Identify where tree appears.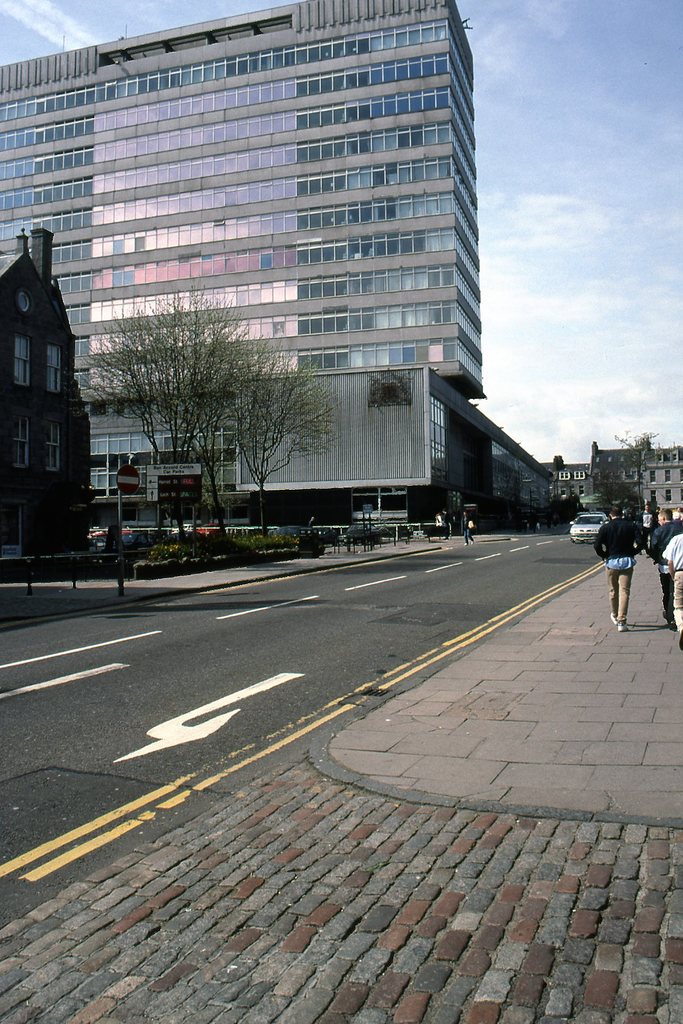
Appears at [609, 420, 666, 524].
